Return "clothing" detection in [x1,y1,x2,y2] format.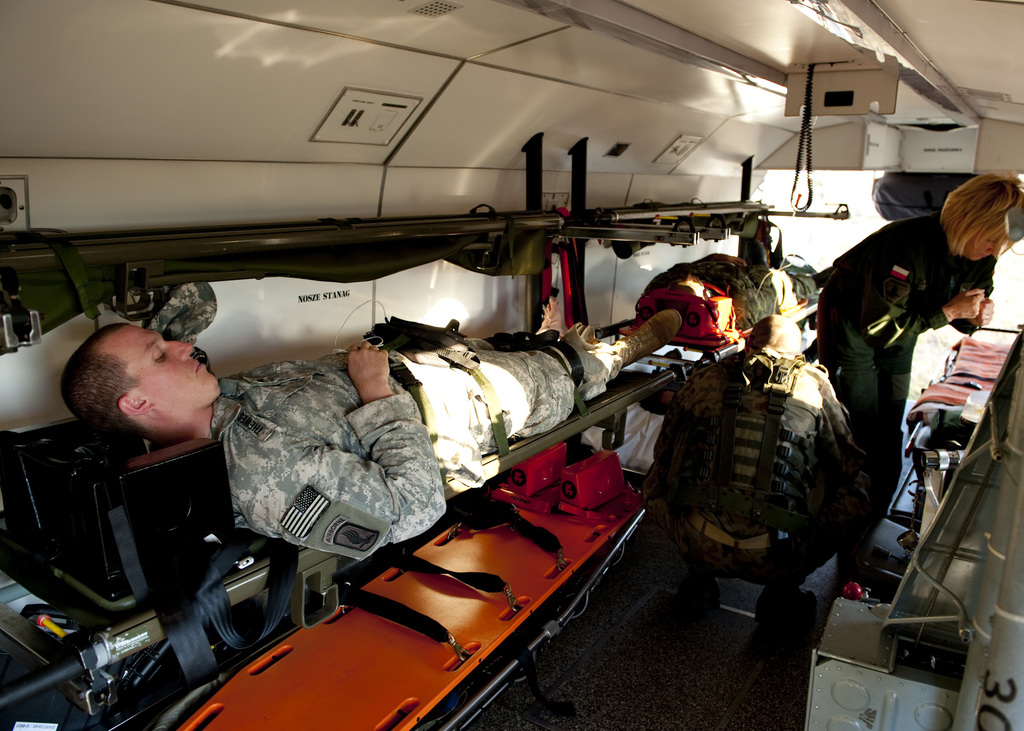
[643,313,884,634].
